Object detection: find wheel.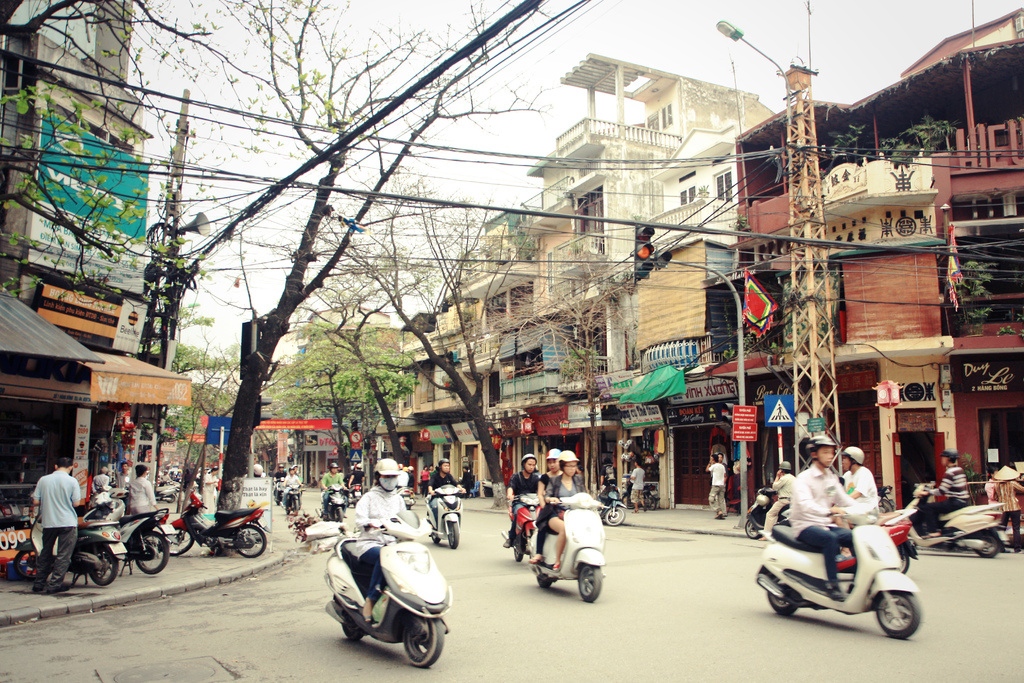
rect(399, 614, 446, 666).
